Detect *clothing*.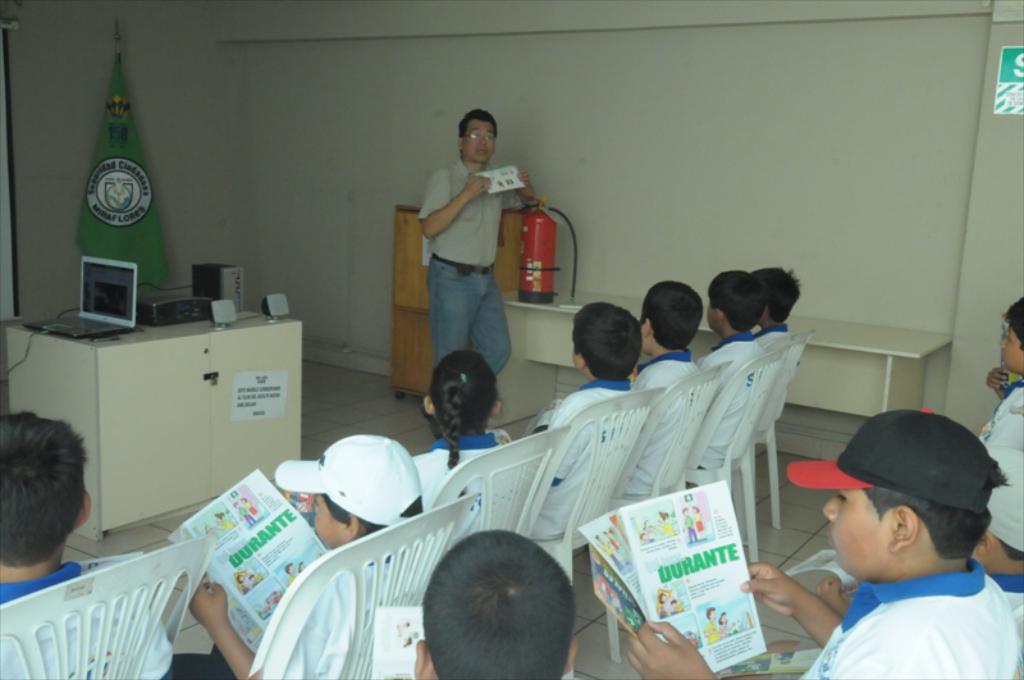
Detected at 236, 544, 438, 679.
